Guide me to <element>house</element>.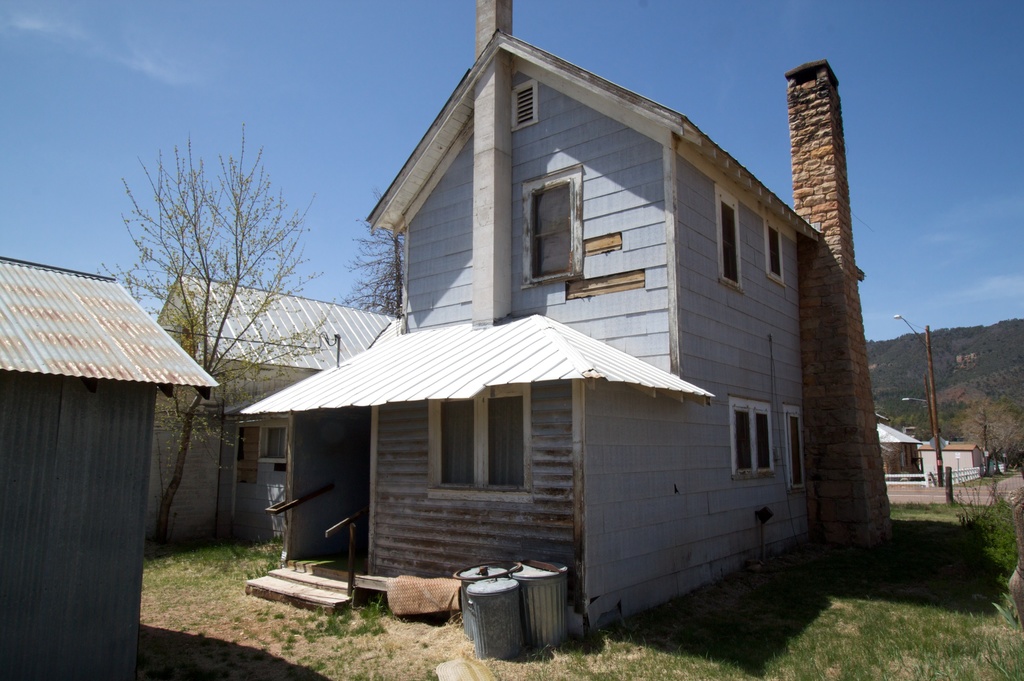
Guidance: pyautogui.locateOnScreen(0, 268, 223, 680).
